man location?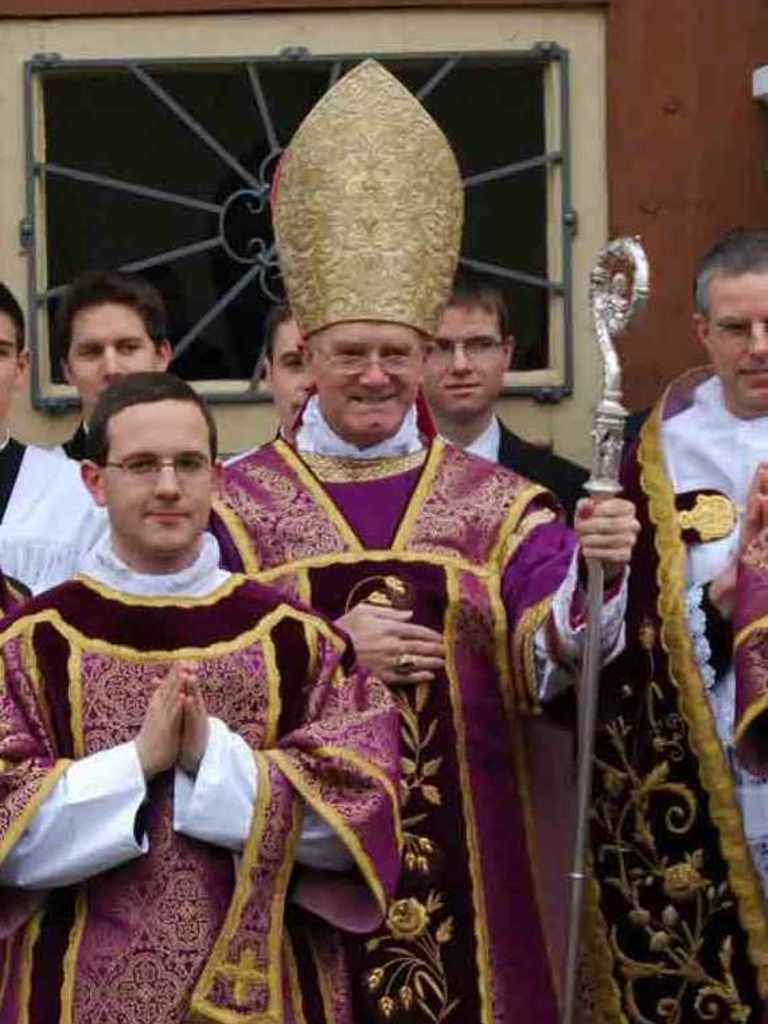
bbox=(23, 287, 196, 553)
